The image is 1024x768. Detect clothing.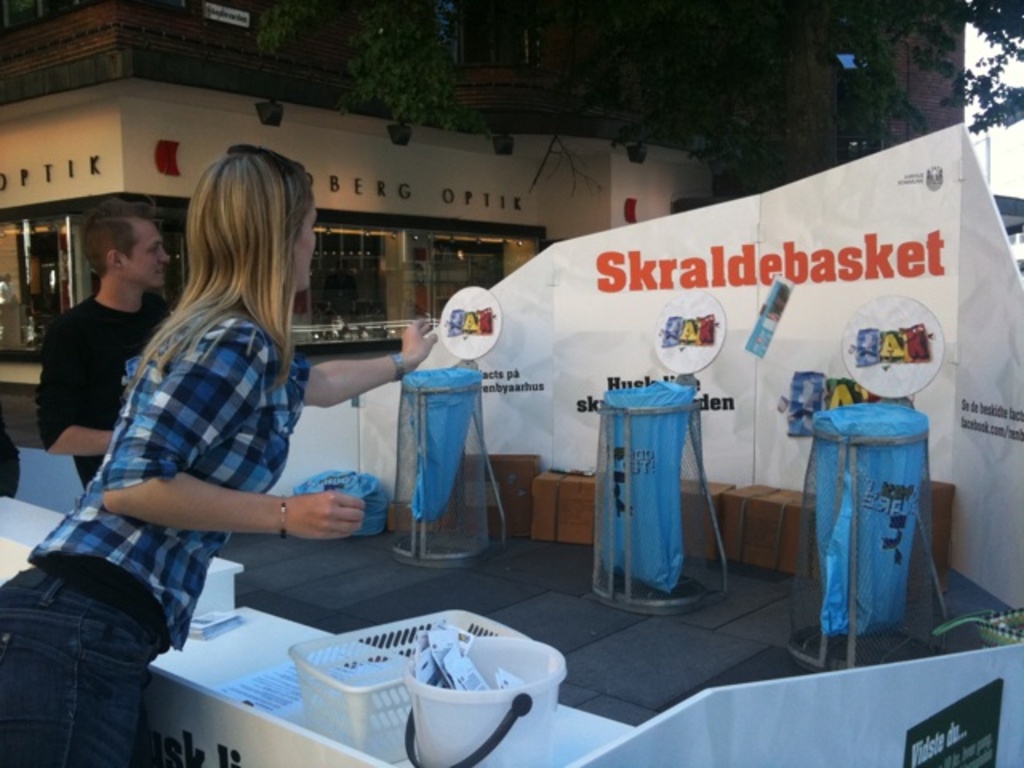
Detection: <box>38,294,173,491</box>.
